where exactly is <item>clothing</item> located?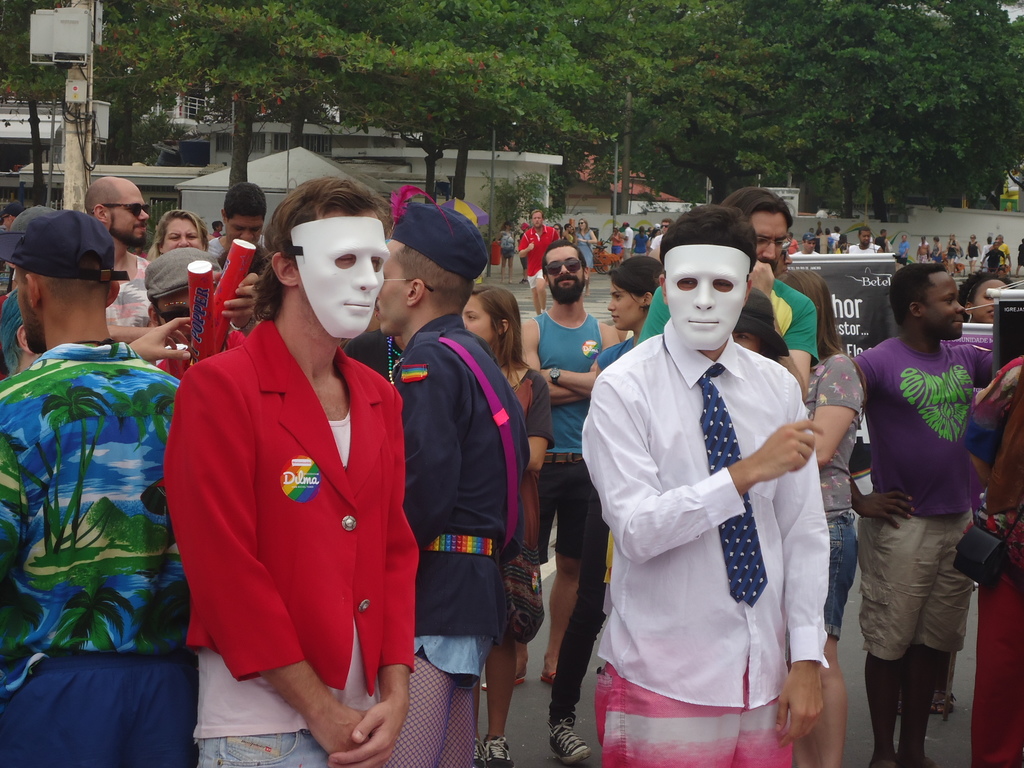
Its bounding box is [916,252,928,260].
